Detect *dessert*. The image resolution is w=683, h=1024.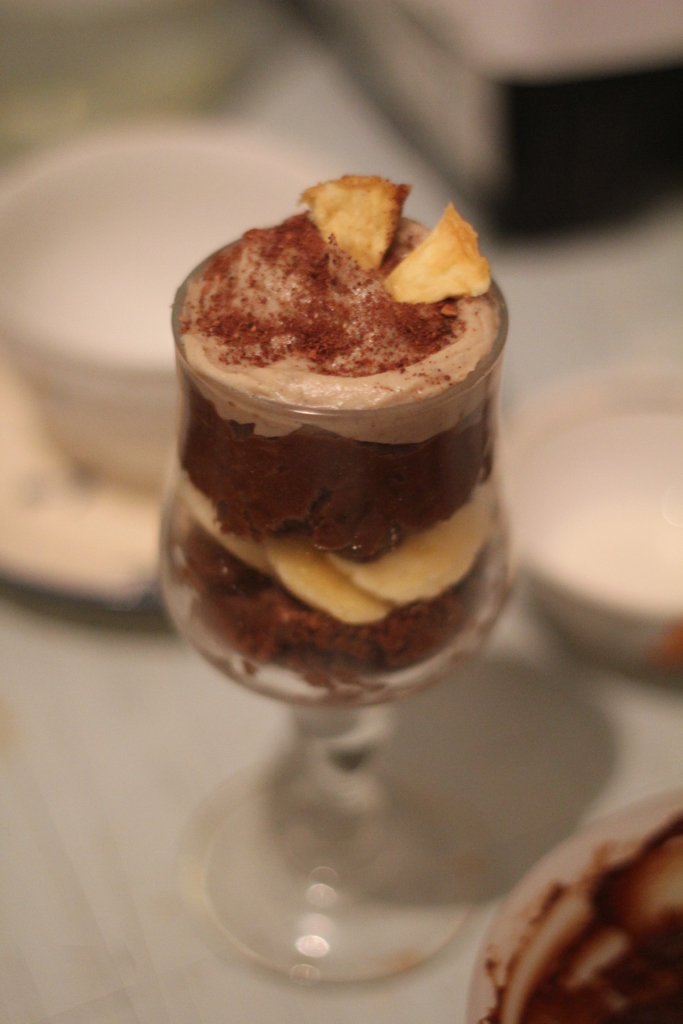
BBox(160, 172, 516, 688).
